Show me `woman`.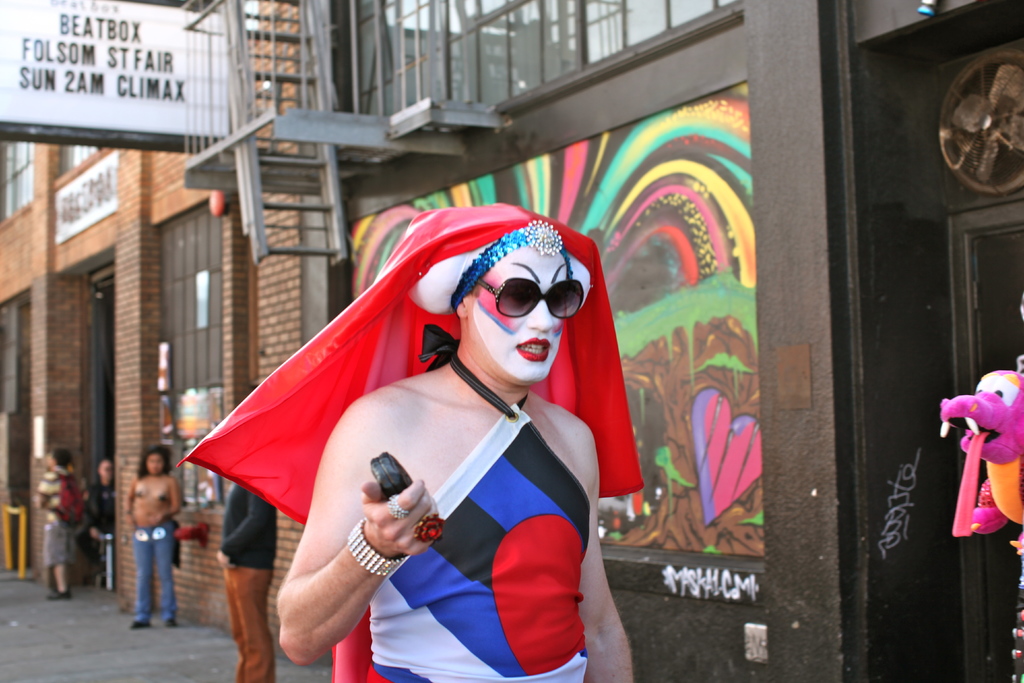
`woman` is here: (x1=30, y1=447, x2=76, y2=597).
